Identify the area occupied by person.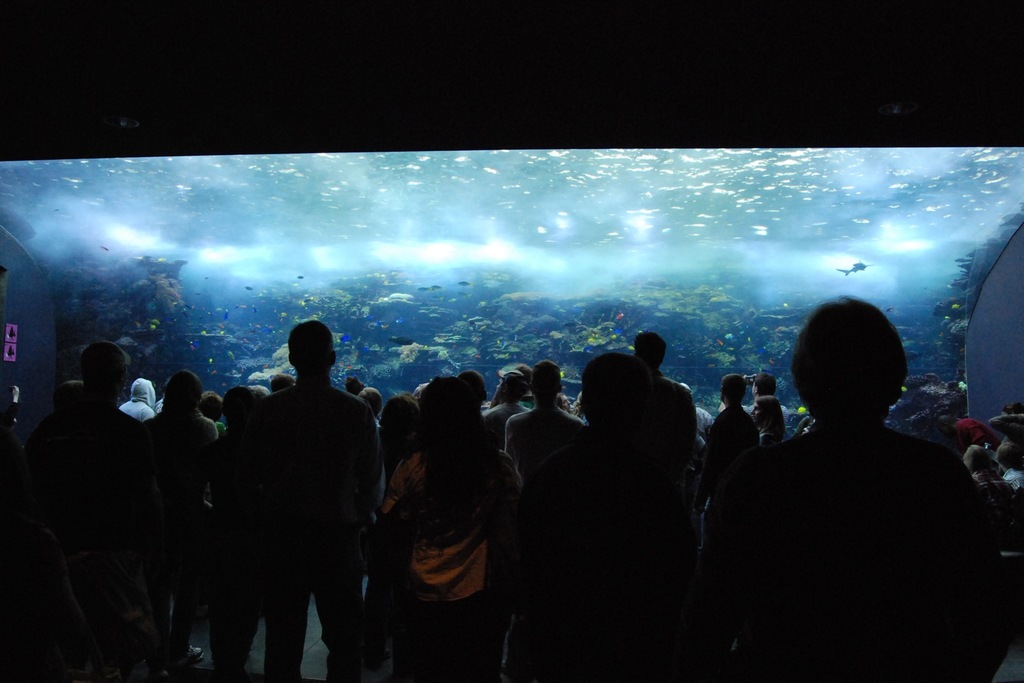
Area: (x1=725, y1=282, x2=989, y2=675).
